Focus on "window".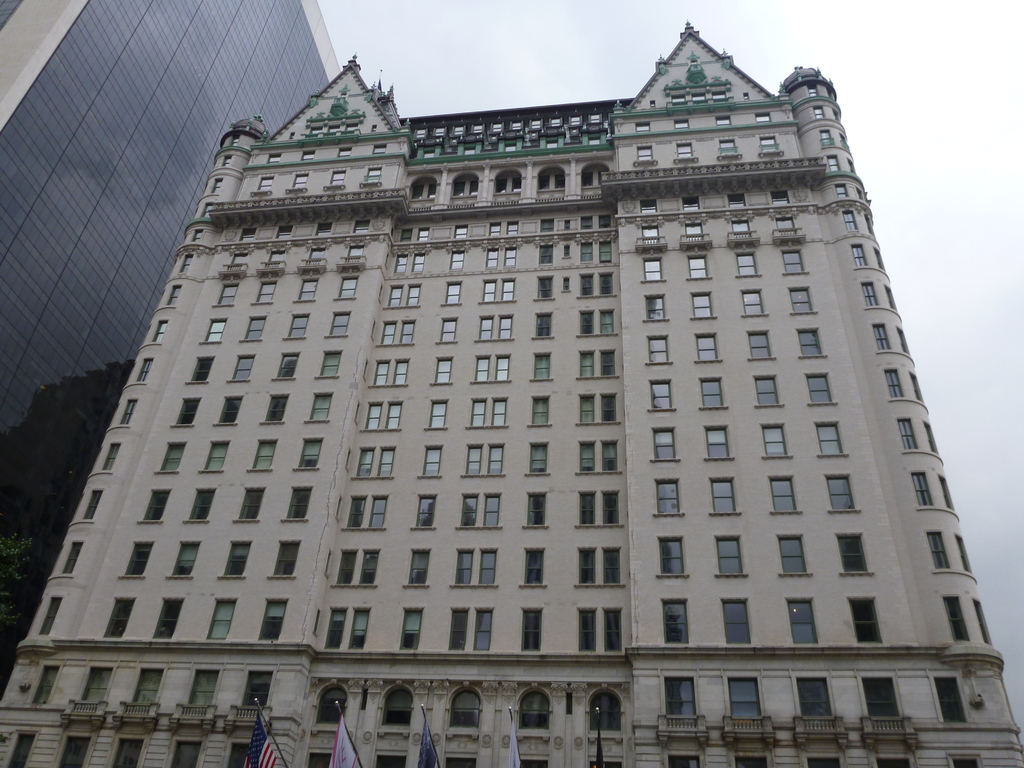
Focused at left=424, top=149, right=434, bottom=160.
